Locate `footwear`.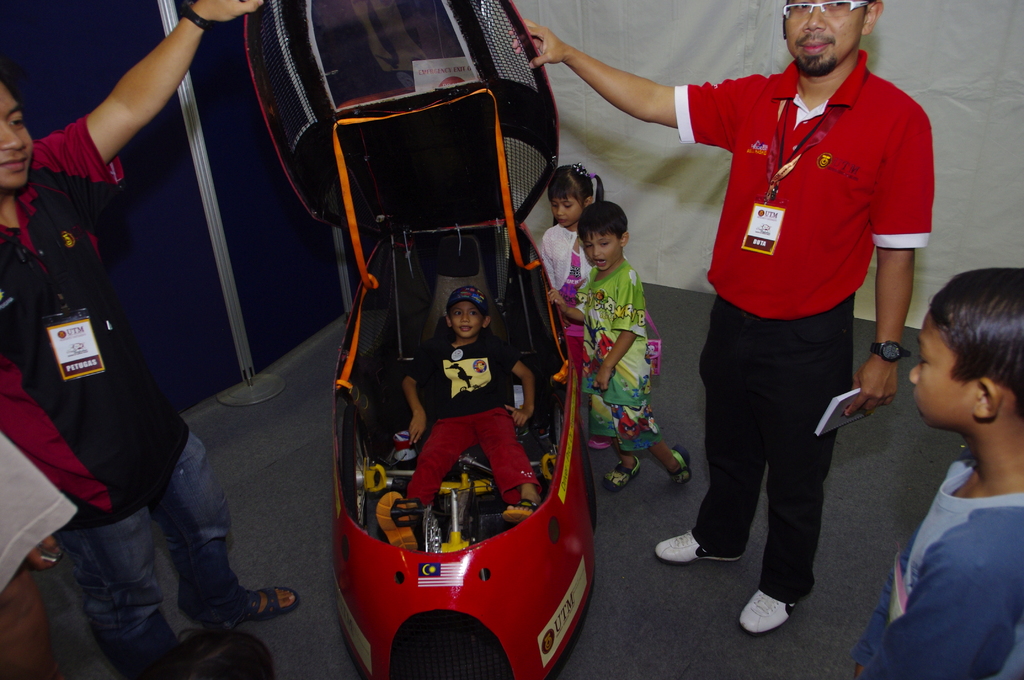
Bounding box: (left=650, top=527, right=740, bottom=564).
